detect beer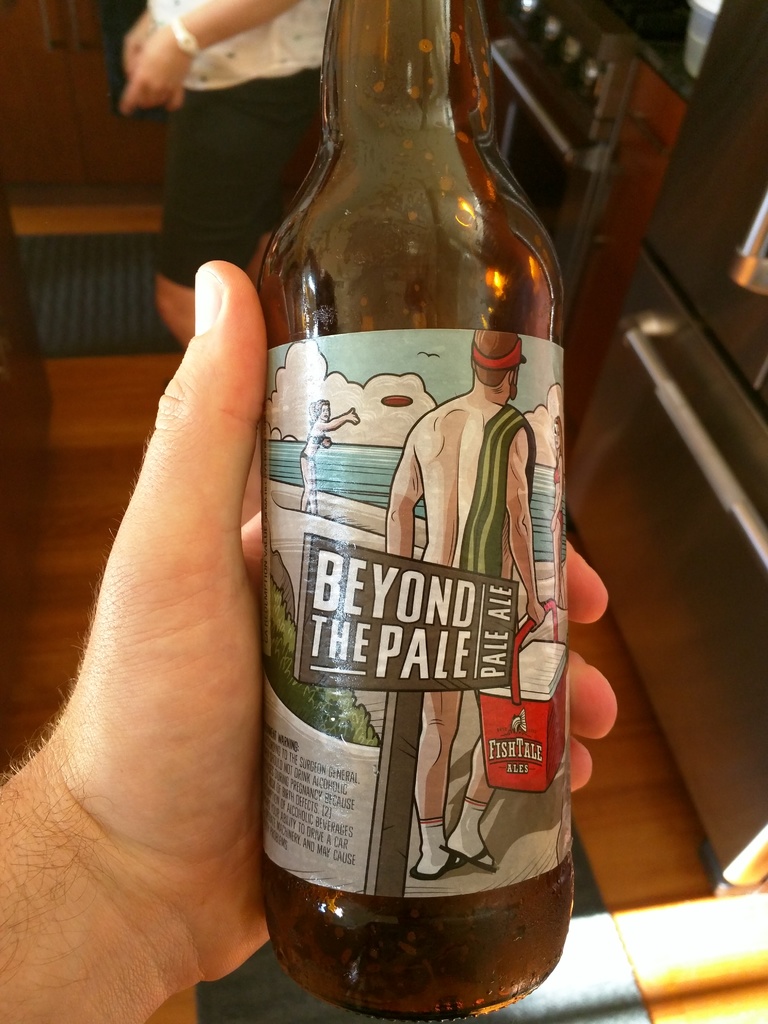
bbox=(241, 8, 577, 983)
